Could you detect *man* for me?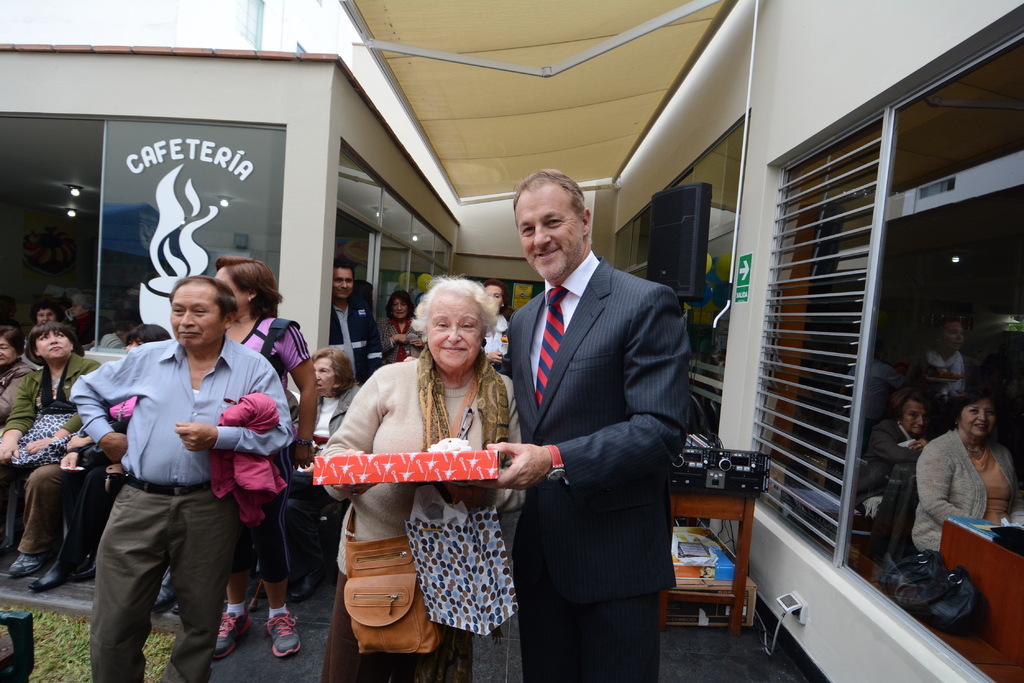
Detection result: [484, 170, 696, 682].
